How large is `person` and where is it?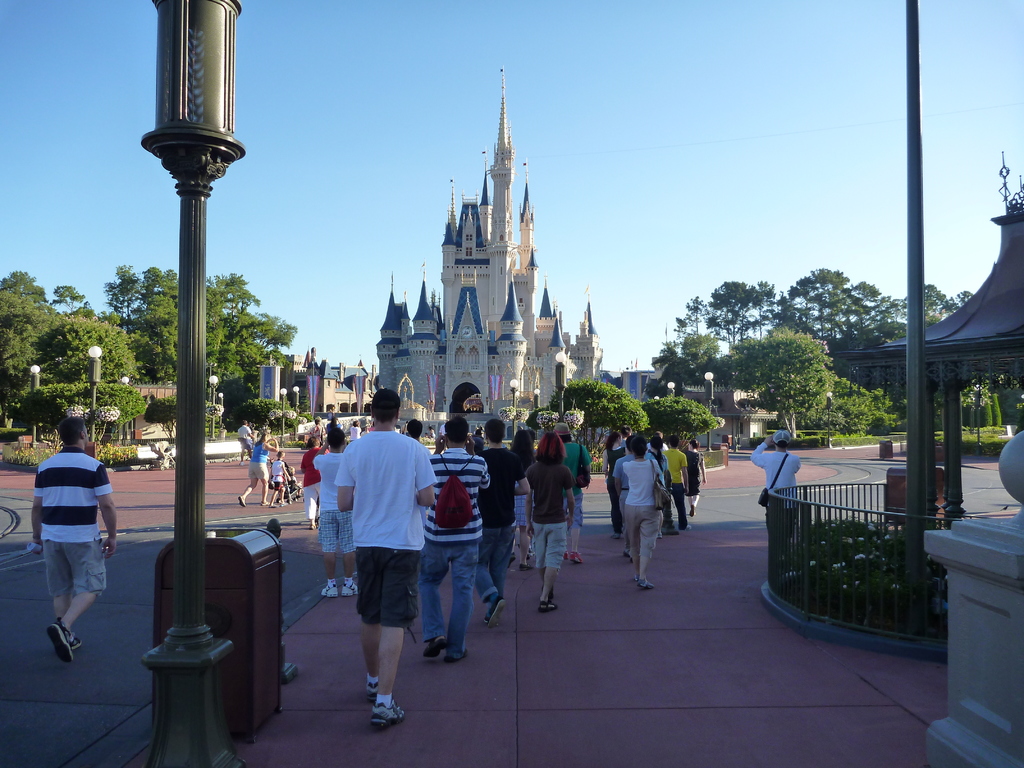
Bounding box: bbox(329, 383, 433, 730).
